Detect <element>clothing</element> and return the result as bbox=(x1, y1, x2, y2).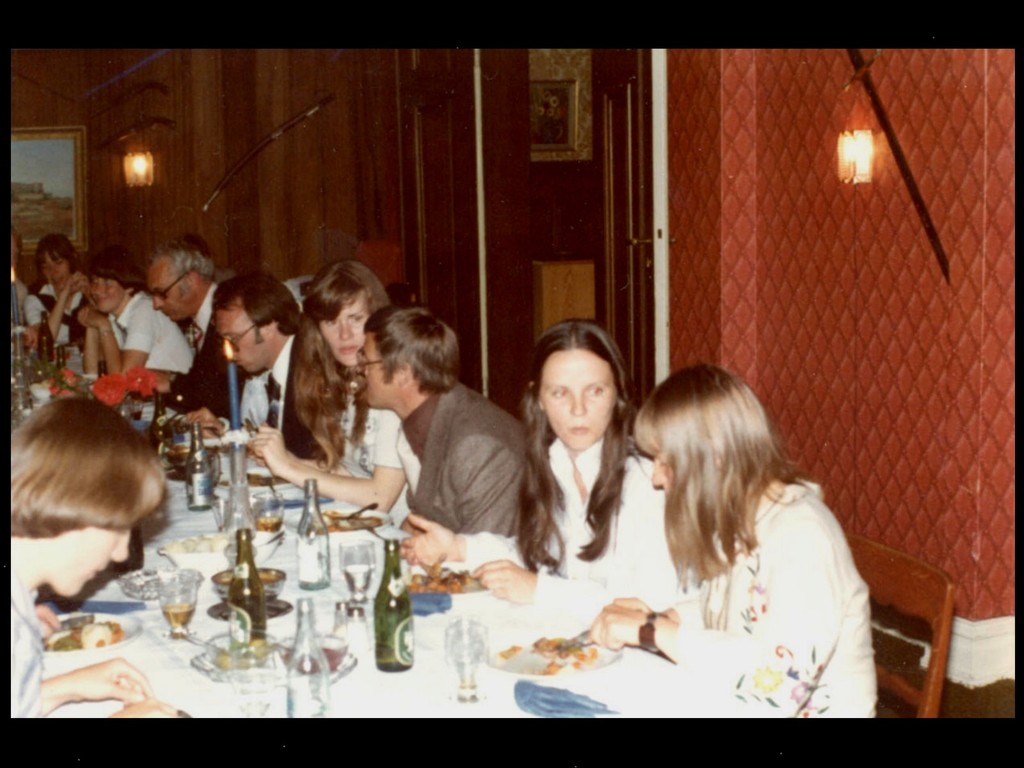
bbox=(536, 412, 699, 601).
